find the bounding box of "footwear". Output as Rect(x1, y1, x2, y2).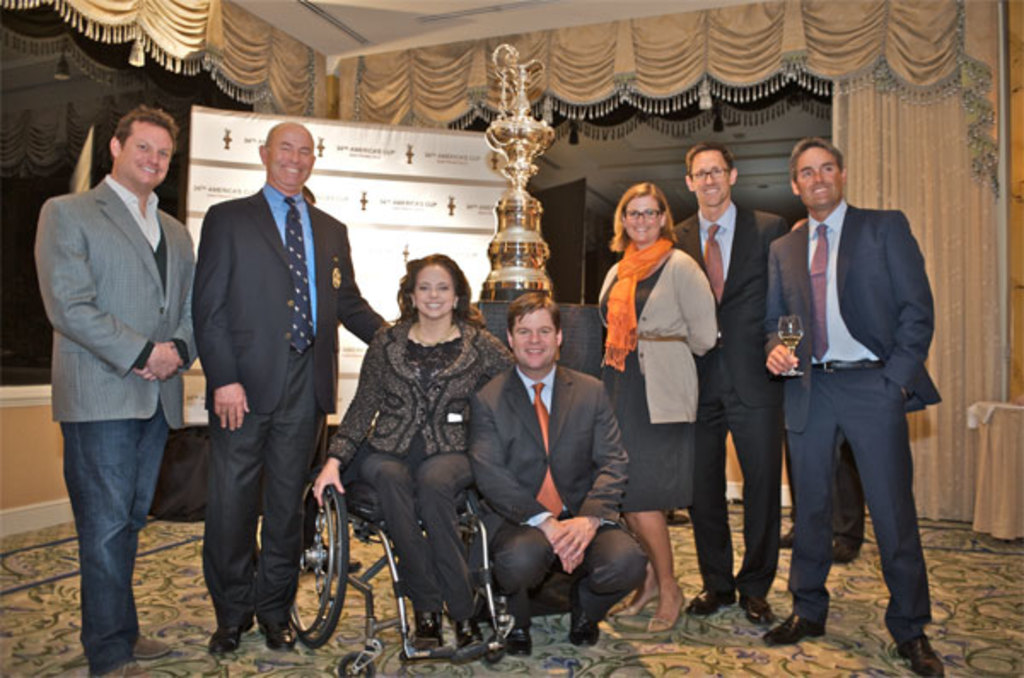
Rect(505, 623, 532, 658).
